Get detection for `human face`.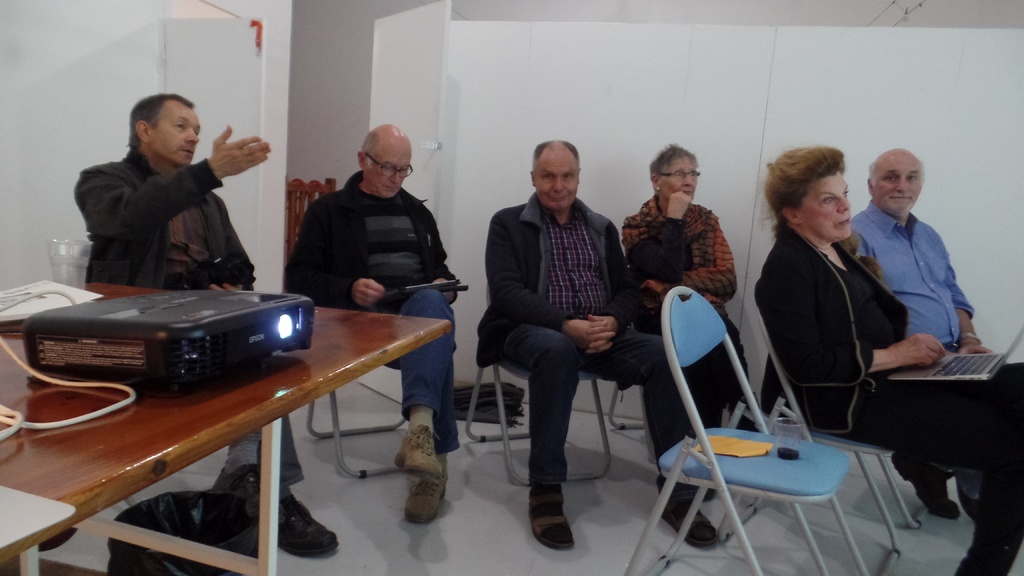
Detection: Rect(535, 144, 579, 209).
